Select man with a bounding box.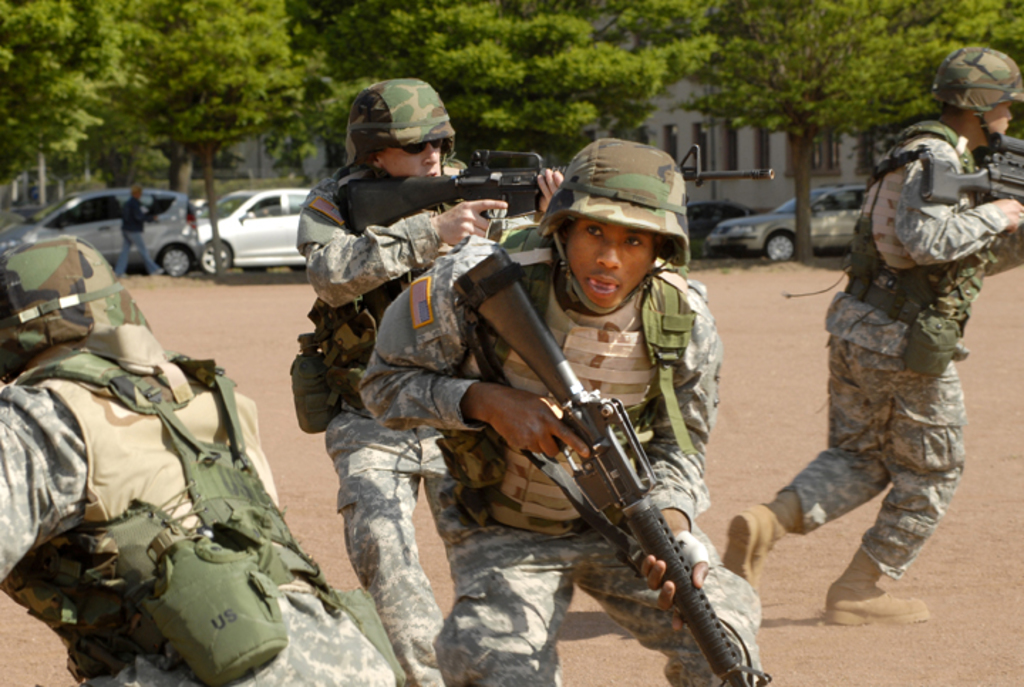
(left=289, top=74, right=560, bottom=686).
